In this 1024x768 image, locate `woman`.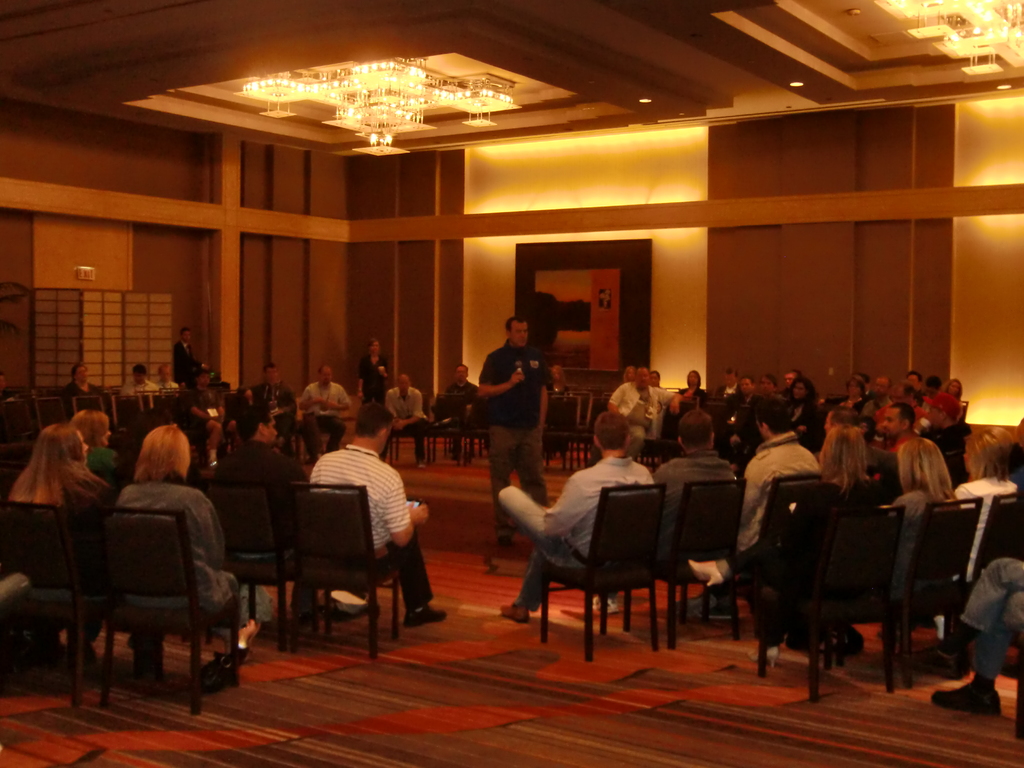
Bounding box: <box>676,367,712,408</box>.
